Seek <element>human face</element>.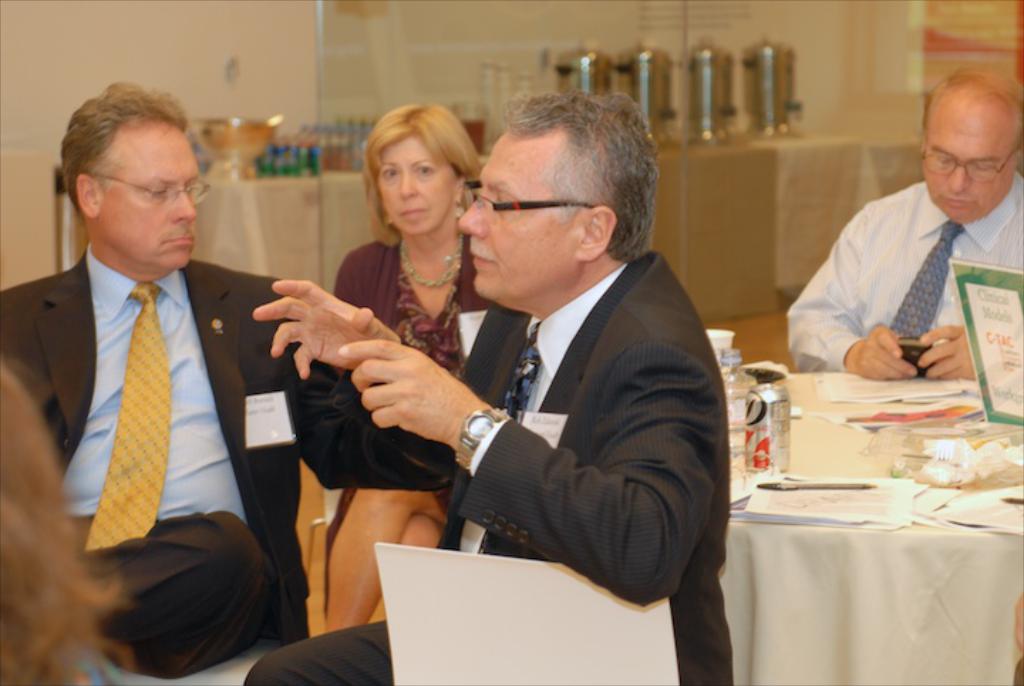
(left=378, top=130, right=454, bottom=235).
